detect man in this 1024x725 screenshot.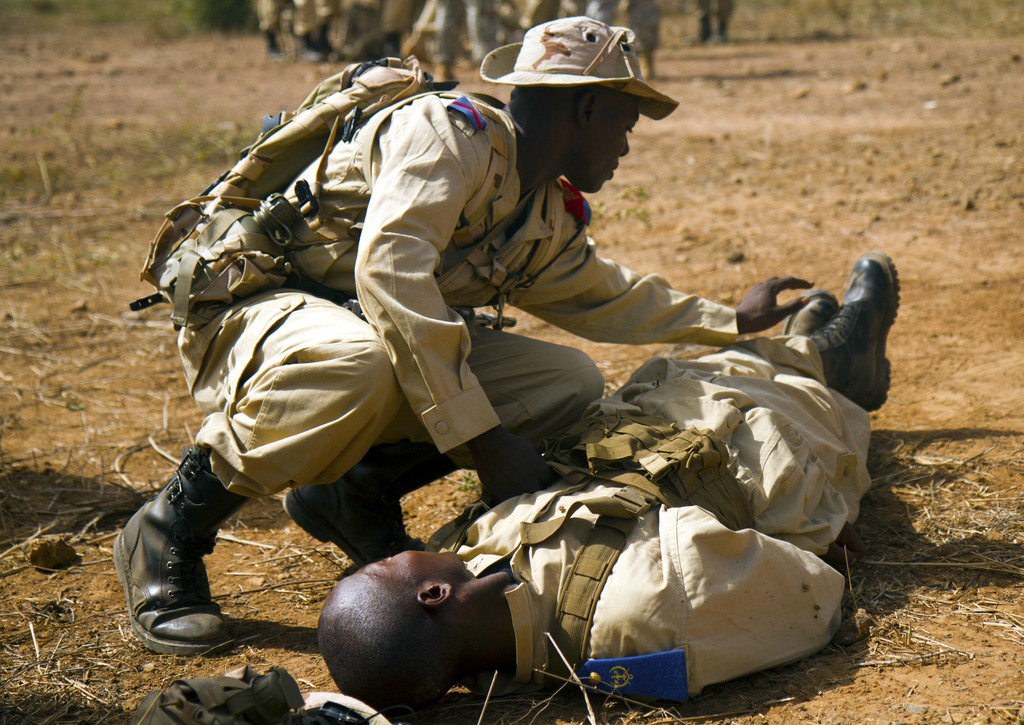
Detection: left=321, top=250, right=903, bottom=705.
